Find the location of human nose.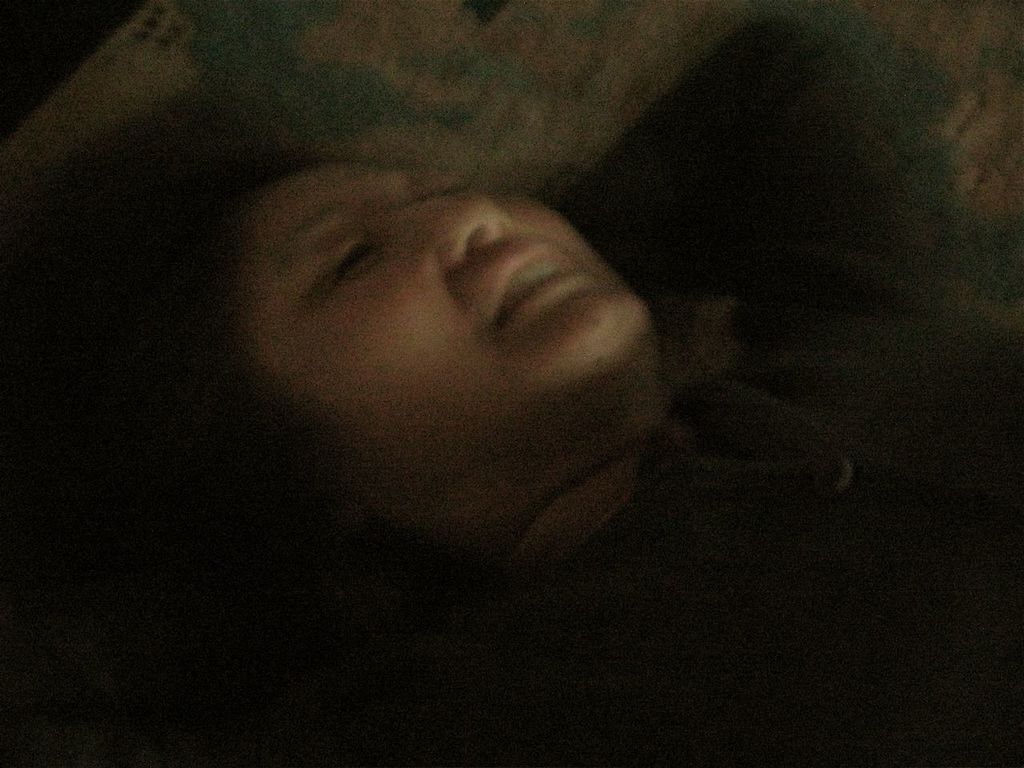
Location: box=[396, 193, 499, 260].
